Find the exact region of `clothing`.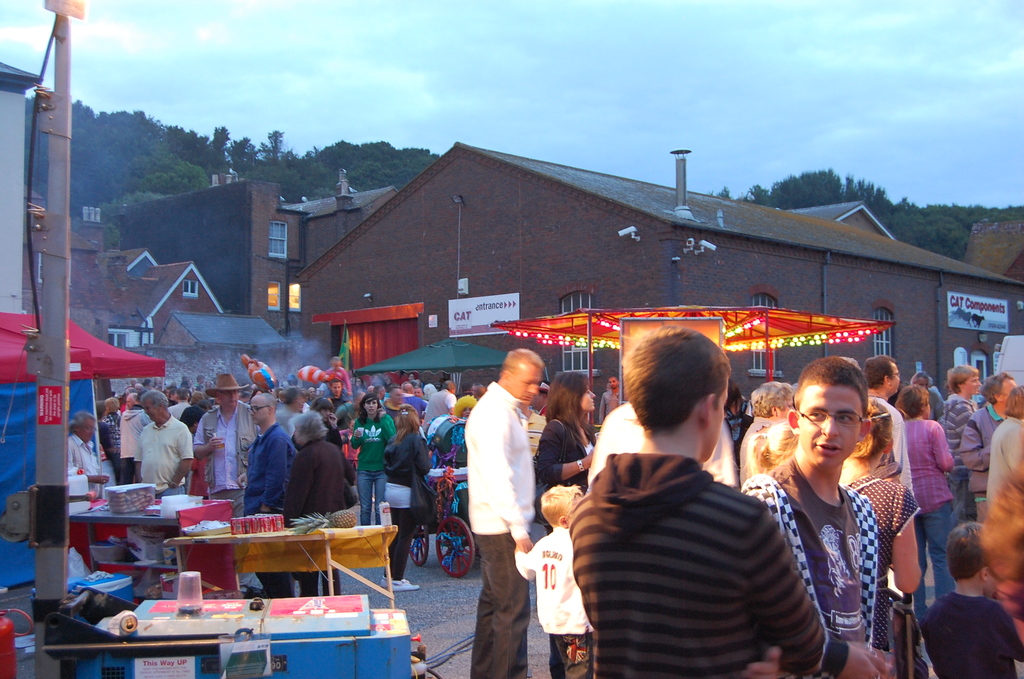
Exact region: l=322, t=364, r=351, b=392.
